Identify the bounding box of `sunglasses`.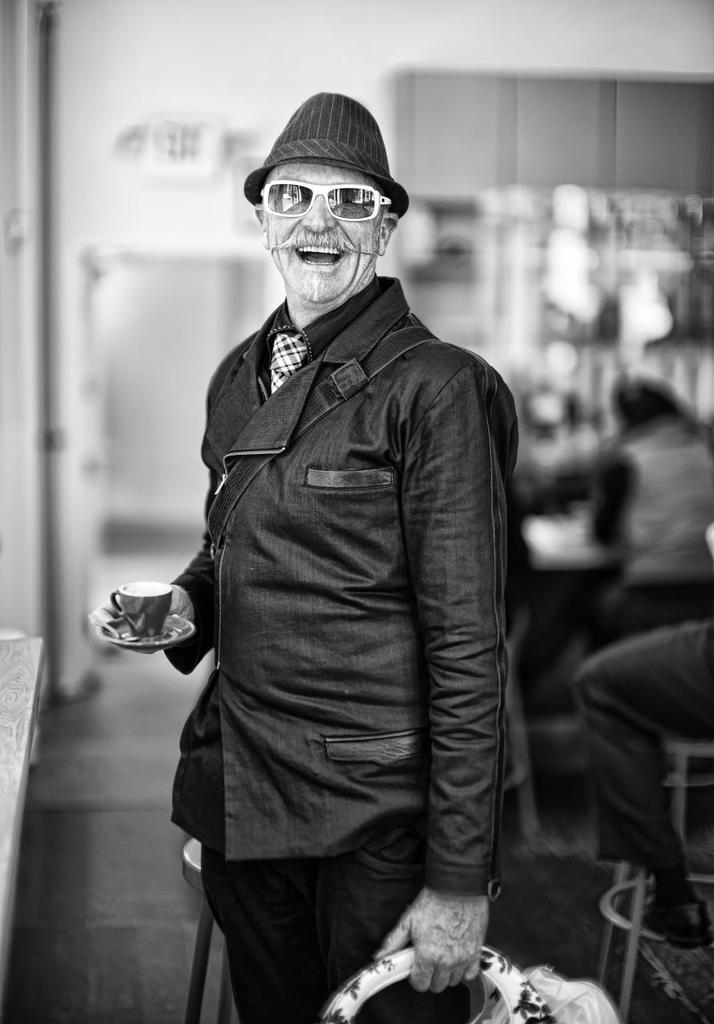
x1=256 y1=175 x2=391 y2=217.
